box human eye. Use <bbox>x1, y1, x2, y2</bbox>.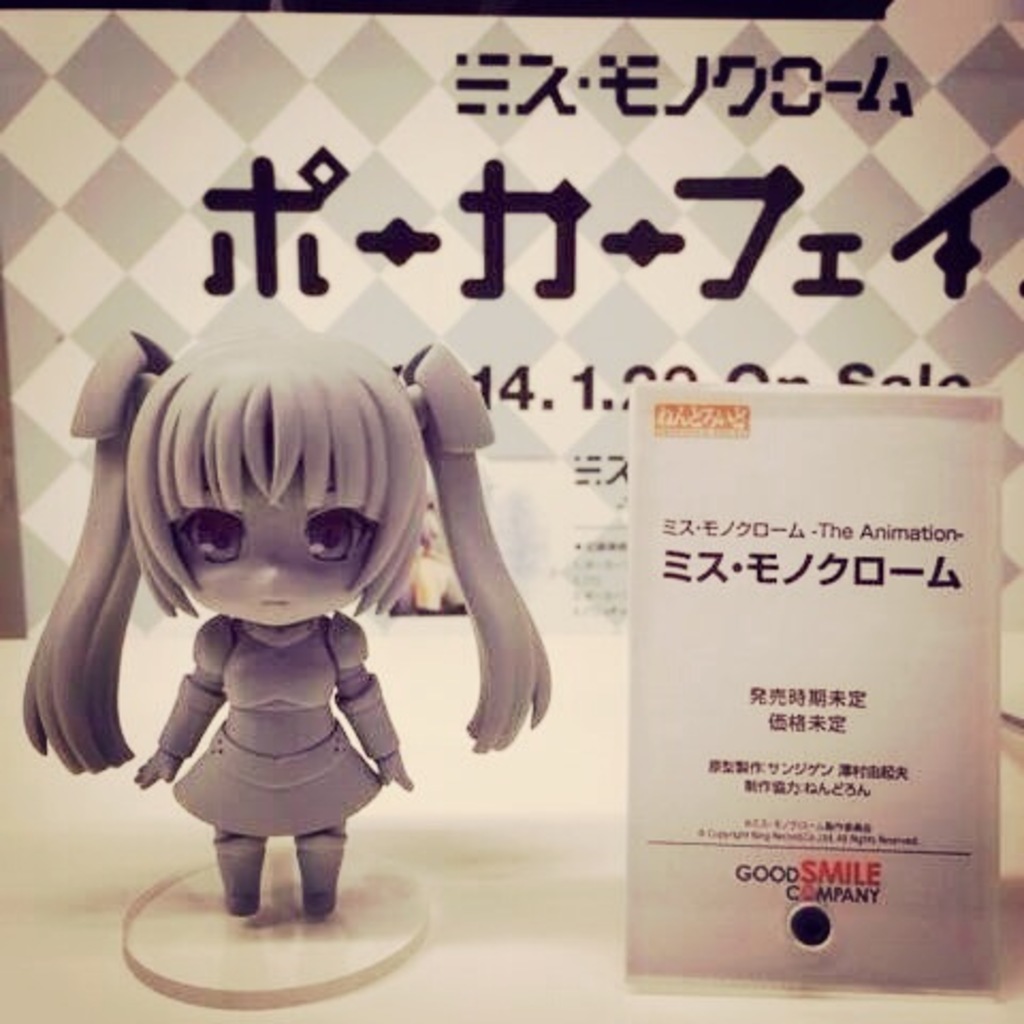
<bbox>175, 497, 267, 563</bbox>.
